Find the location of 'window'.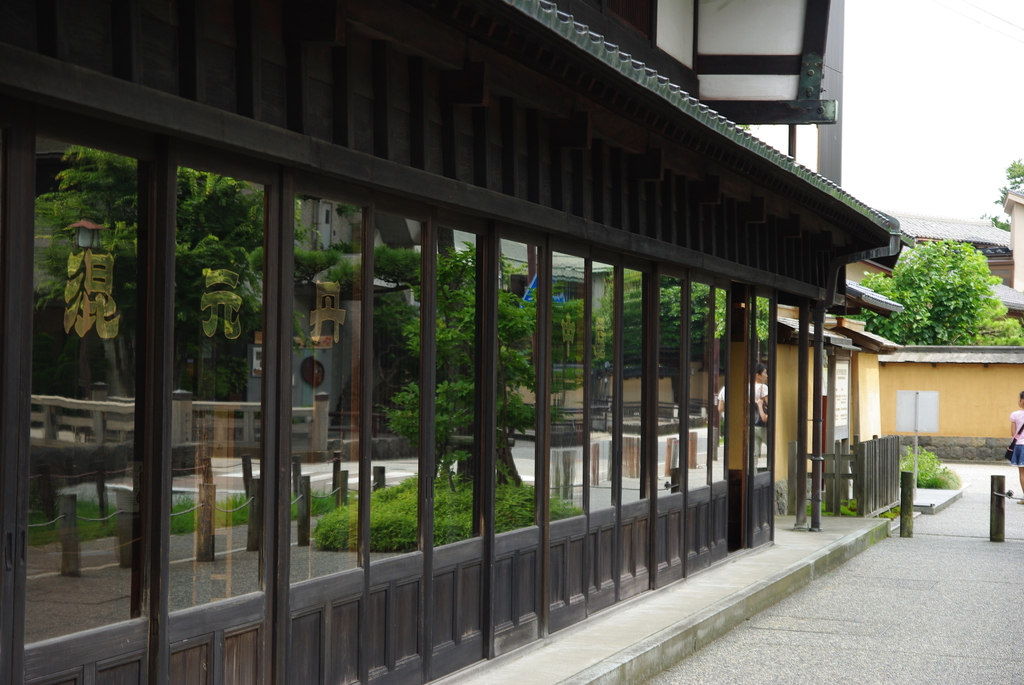
Location: box=[52, 67, 254, 634].
